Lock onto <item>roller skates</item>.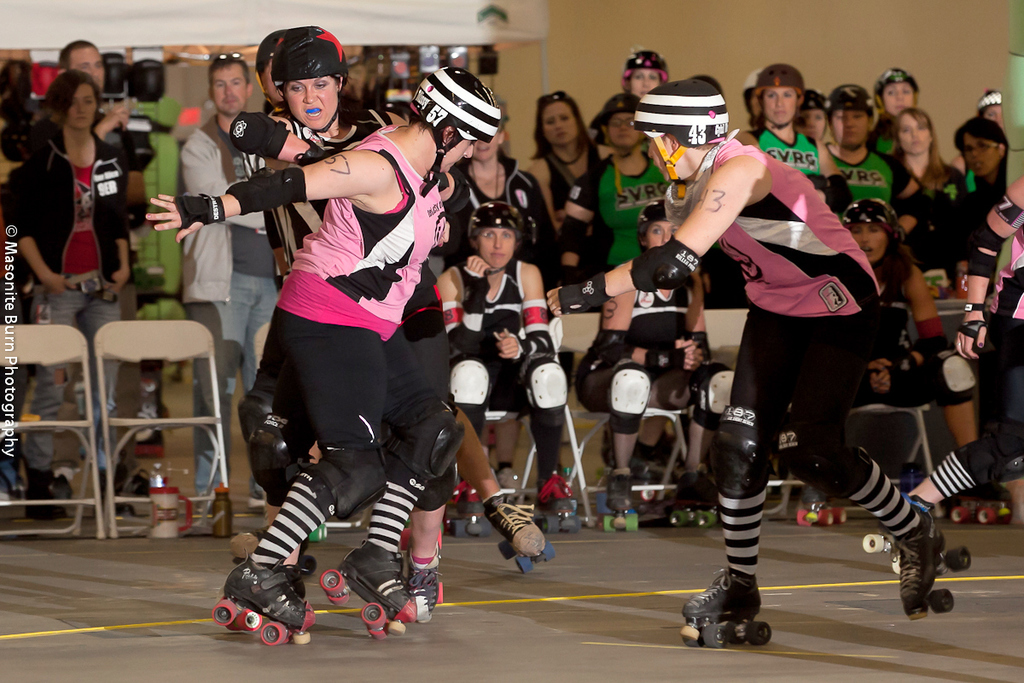
Locked: locate(244, 489, 272, 516).
